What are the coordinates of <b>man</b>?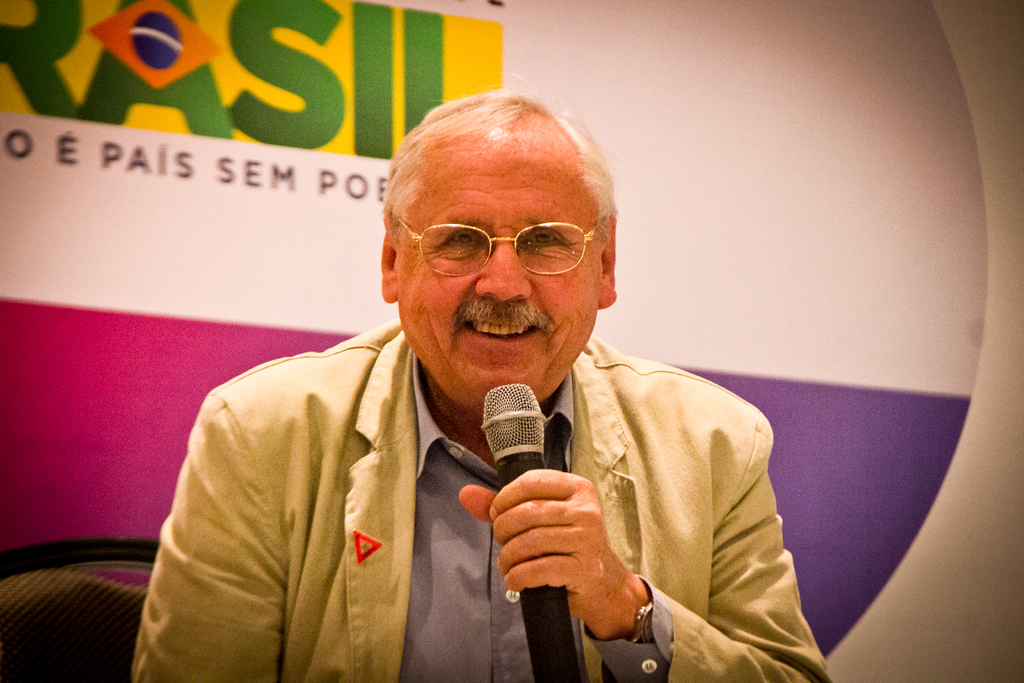
{"x1": 125, "y1": 96, "x2": 823, "y2": 681}.
